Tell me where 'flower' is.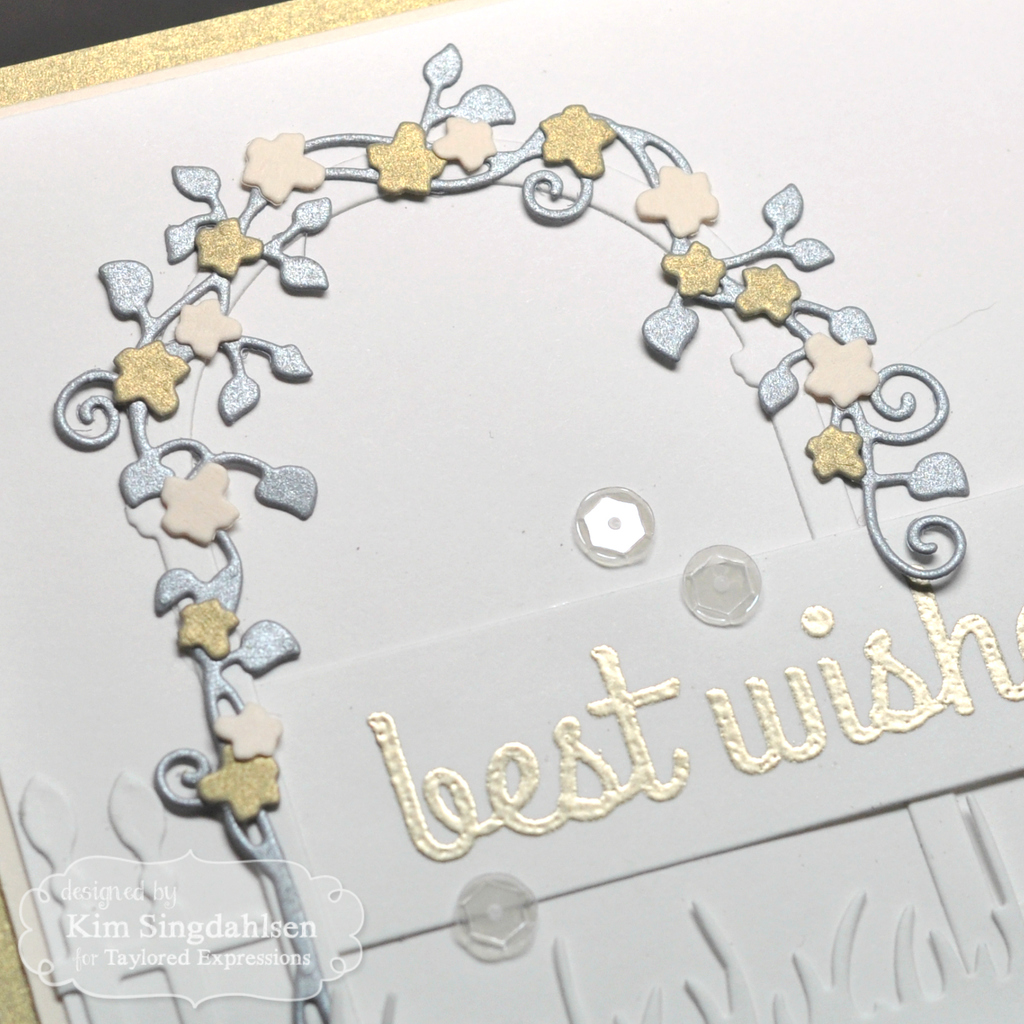
'flower' is at select_region(193, 216, 261, 280).
